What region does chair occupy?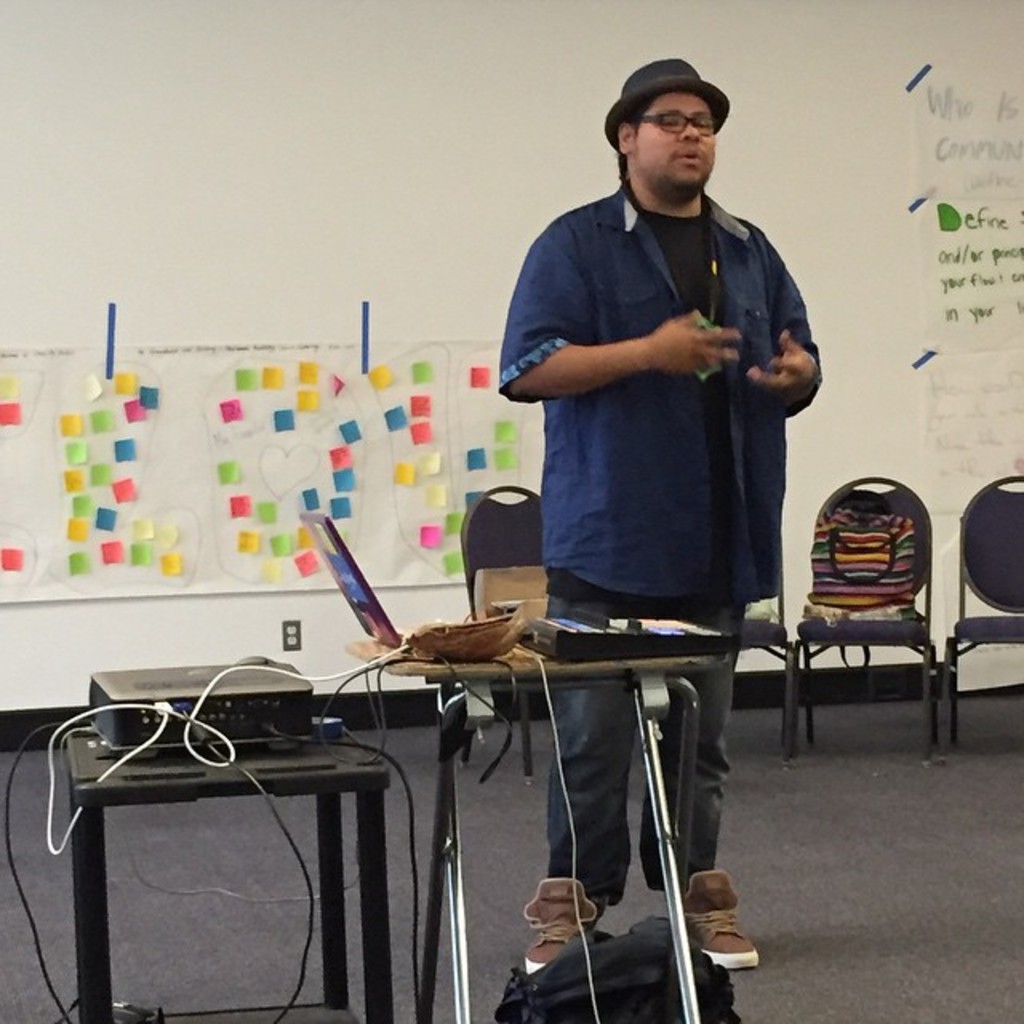
(x1=939, y1=466, x2=1022, y2=736).
